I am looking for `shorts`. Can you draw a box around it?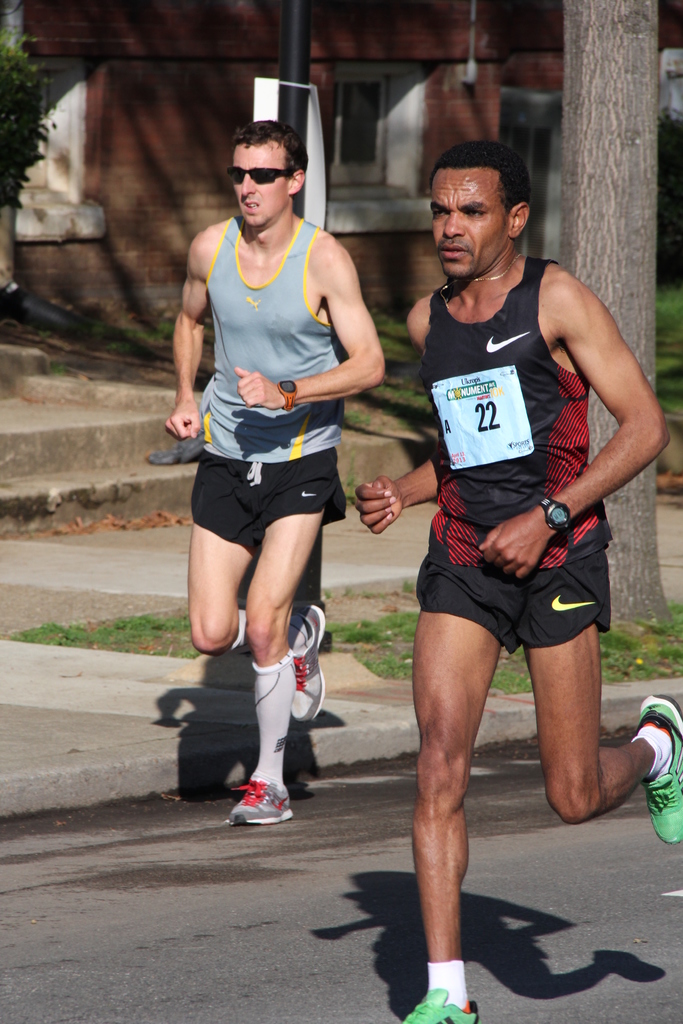
Sure, the bounding box is l=411, t=547, r=621, b=644.
